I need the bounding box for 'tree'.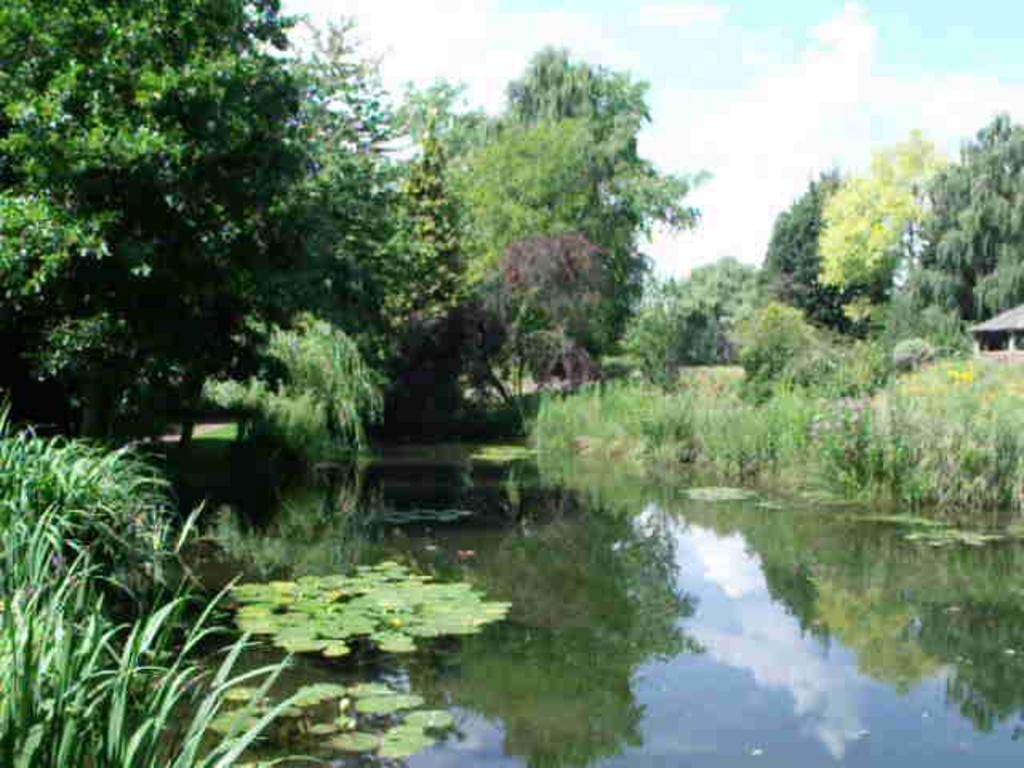
Here it is: x1=475, y1=32, x2=698, y2=381.
